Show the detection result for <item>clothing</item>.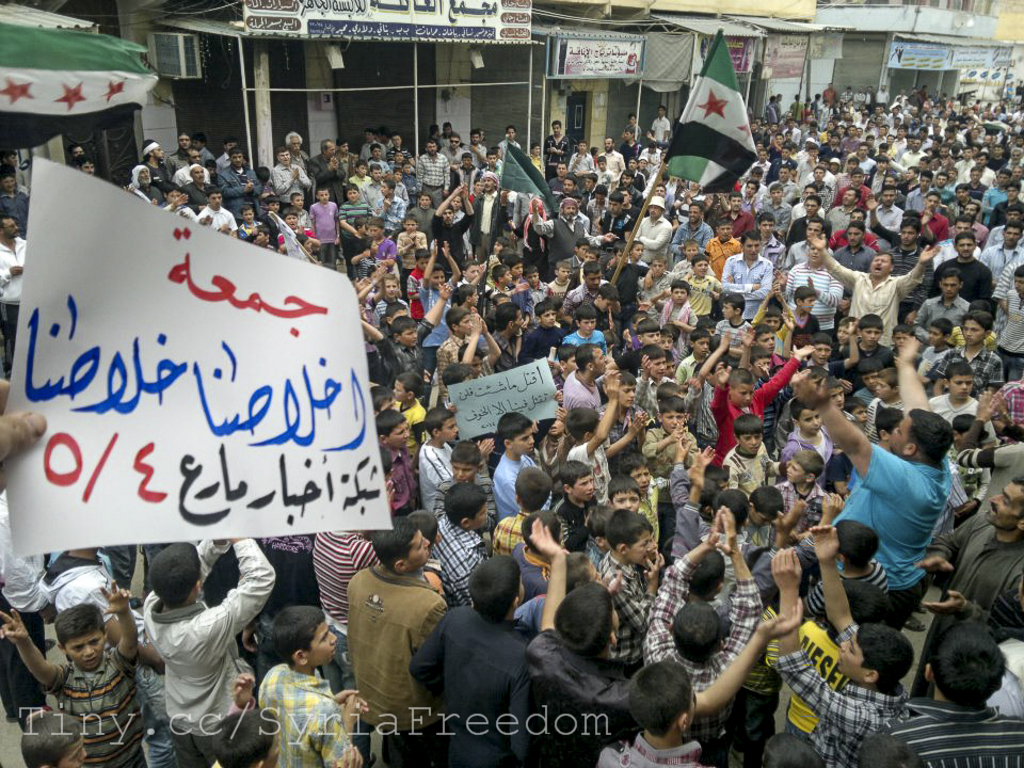
x1=432 y1=213 x2=468 y2=267.
